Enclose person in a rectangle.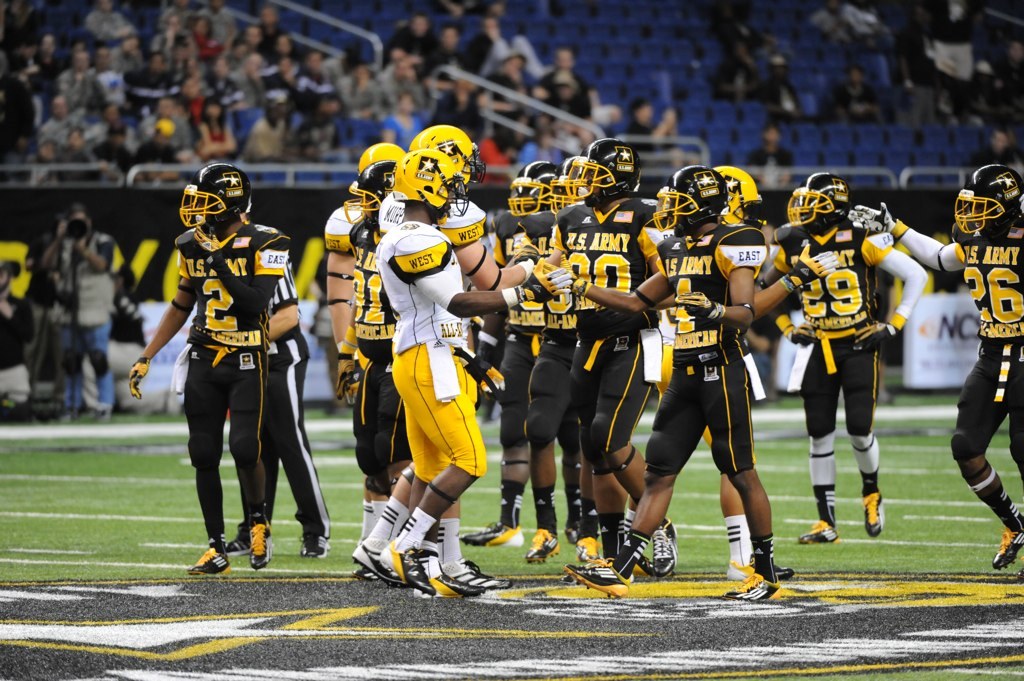
{"x1": 391, "y1": 96, "x2": 431, "y2": 140}.
